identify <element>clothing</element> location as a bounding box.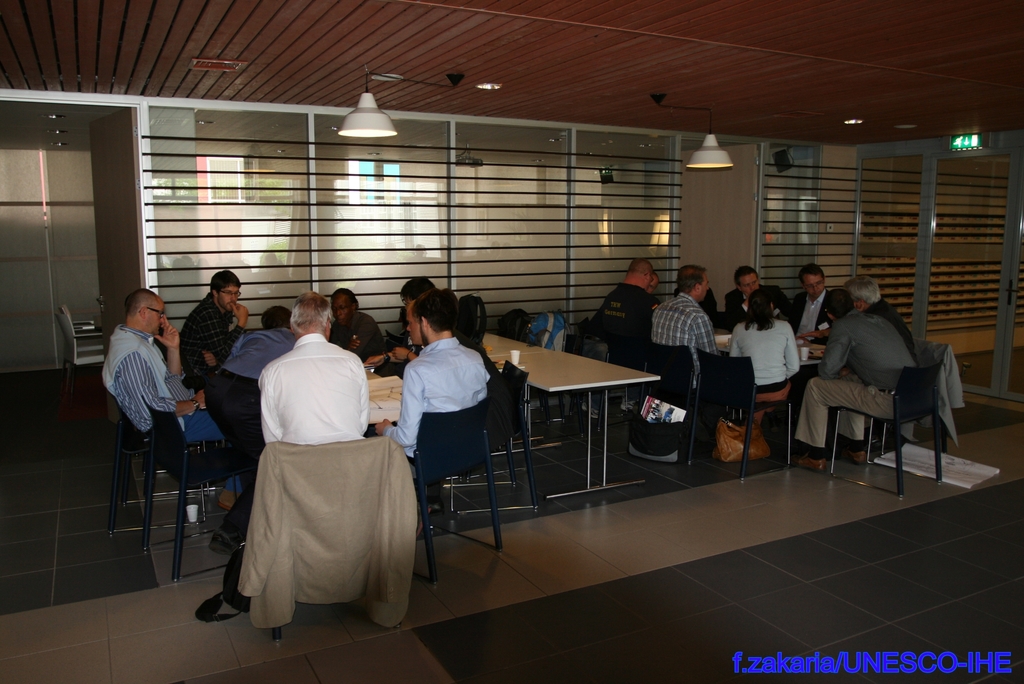
[257, 336, 366, 448].
